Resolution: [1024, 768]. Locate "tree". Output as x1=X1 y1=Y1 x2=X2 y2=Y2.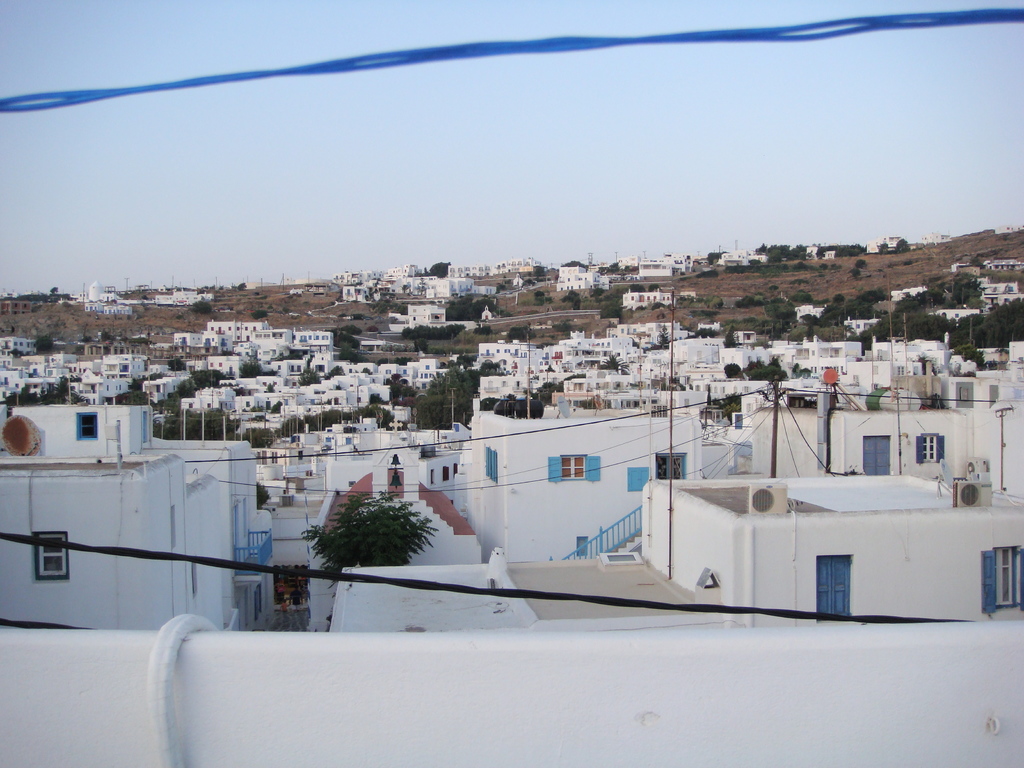
x1=305 y1=493 x2=446 y2=590.
